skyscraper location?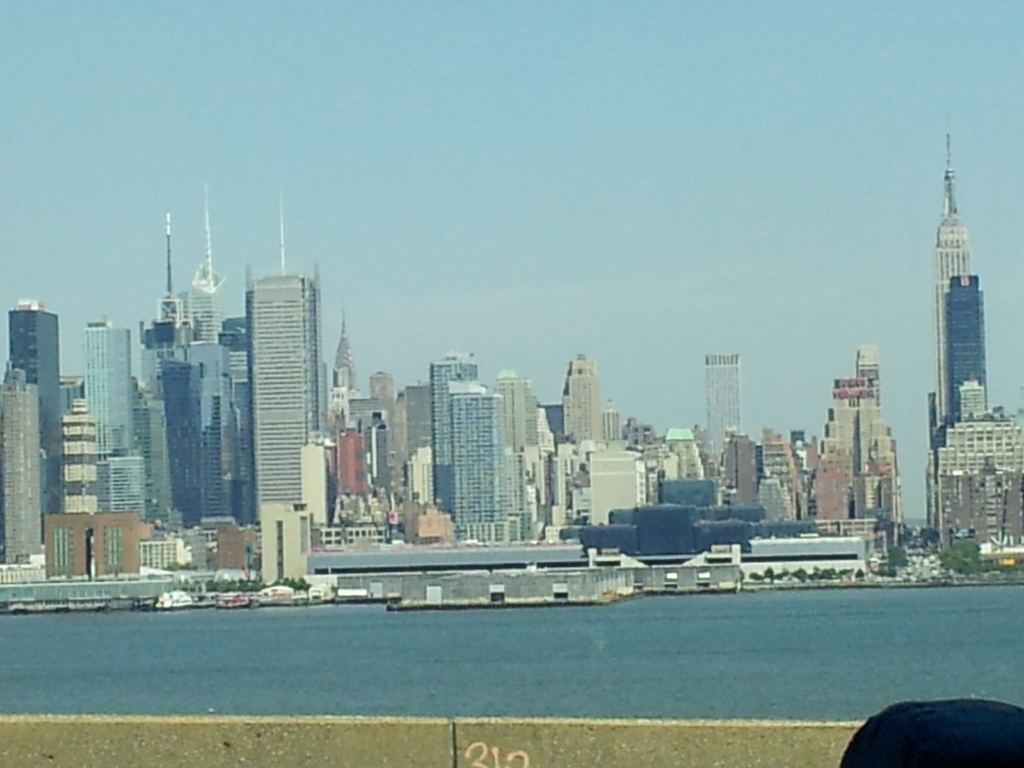
BBox(712, 356, 749, 476)
